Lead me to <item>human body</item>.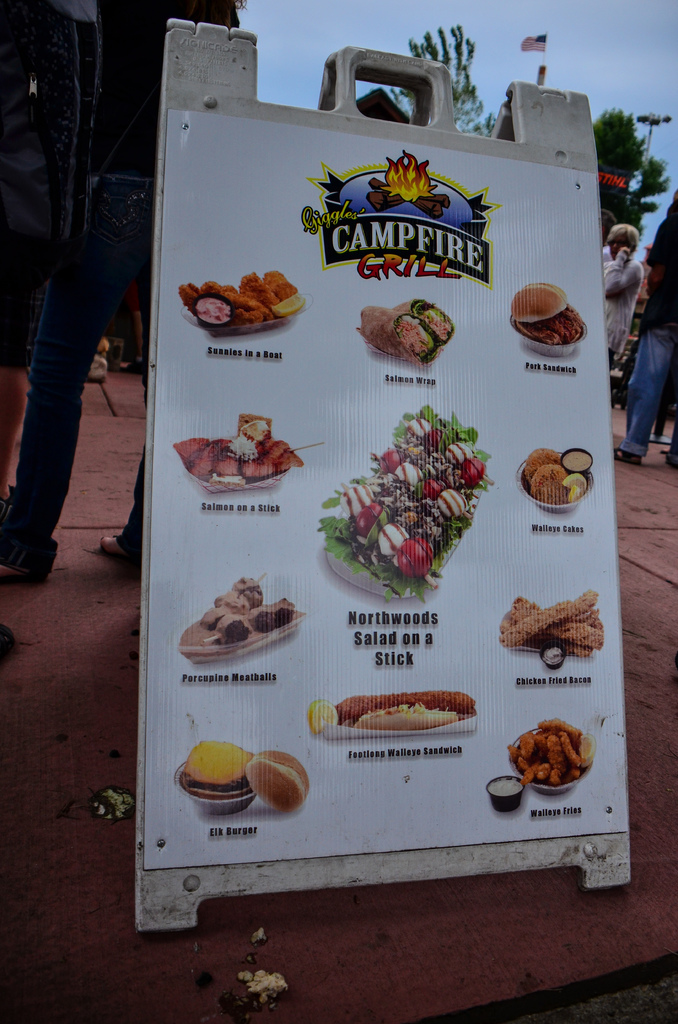
Lead to detection(0, 0, 244, 585).
